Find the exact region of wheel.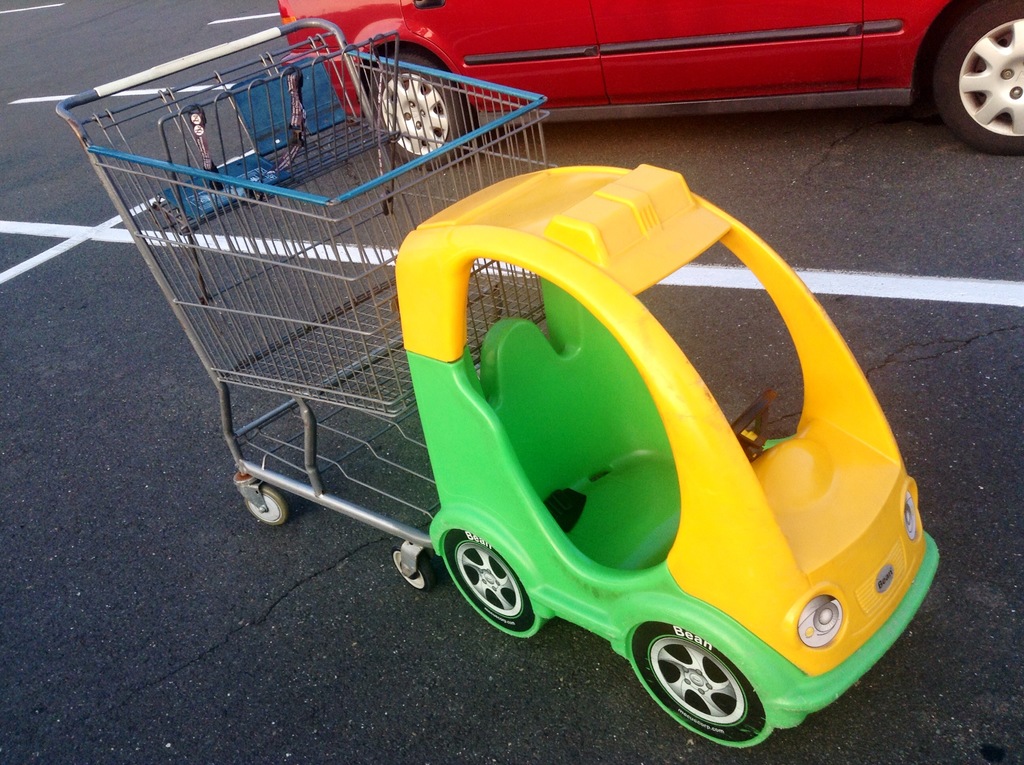
Exact region: <region>641, 632, 772, 742</region>.
